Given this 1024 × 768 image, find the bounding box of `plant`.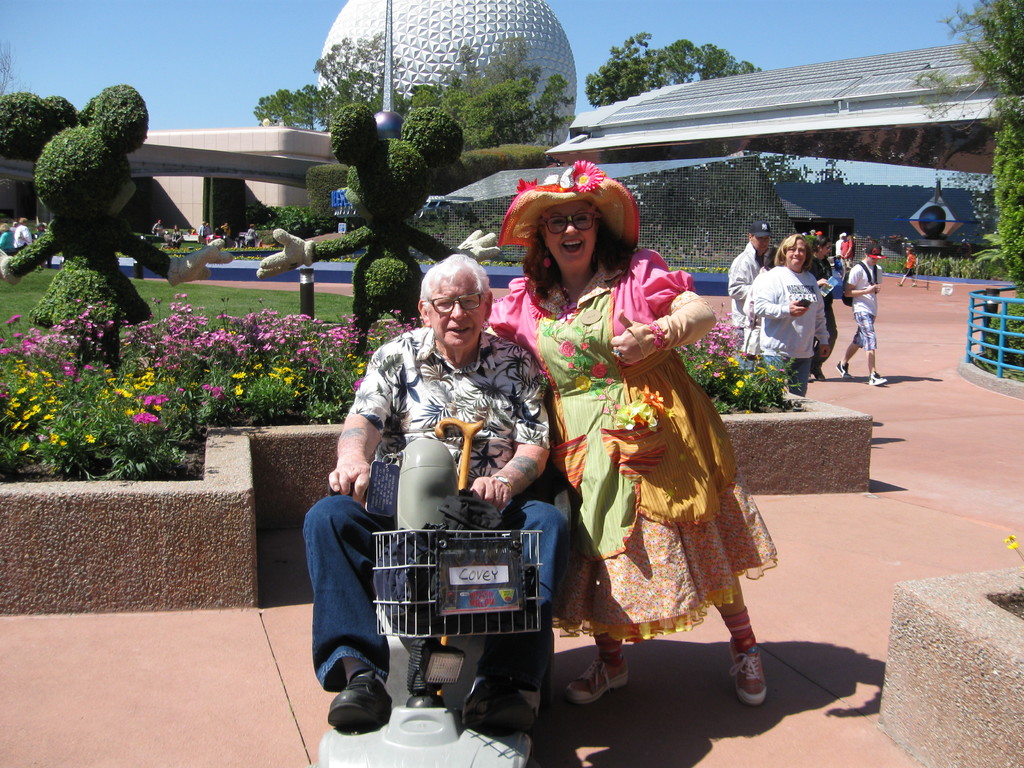
(x1=105, y1=392, x2=198, y2=474).
